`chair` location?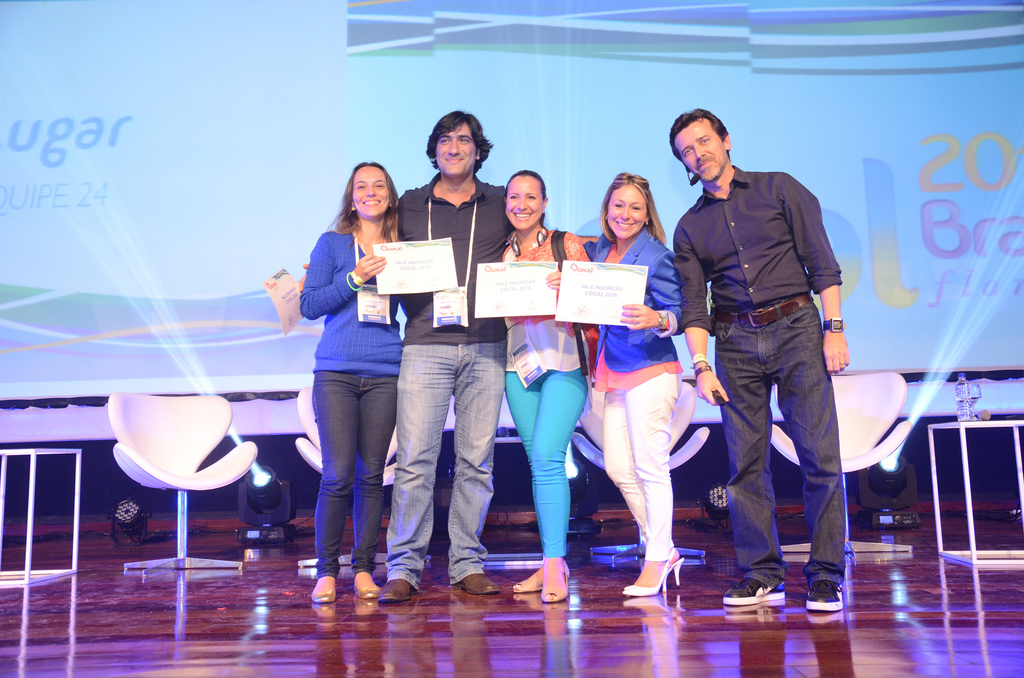
region(86, 389, 264, 574)
